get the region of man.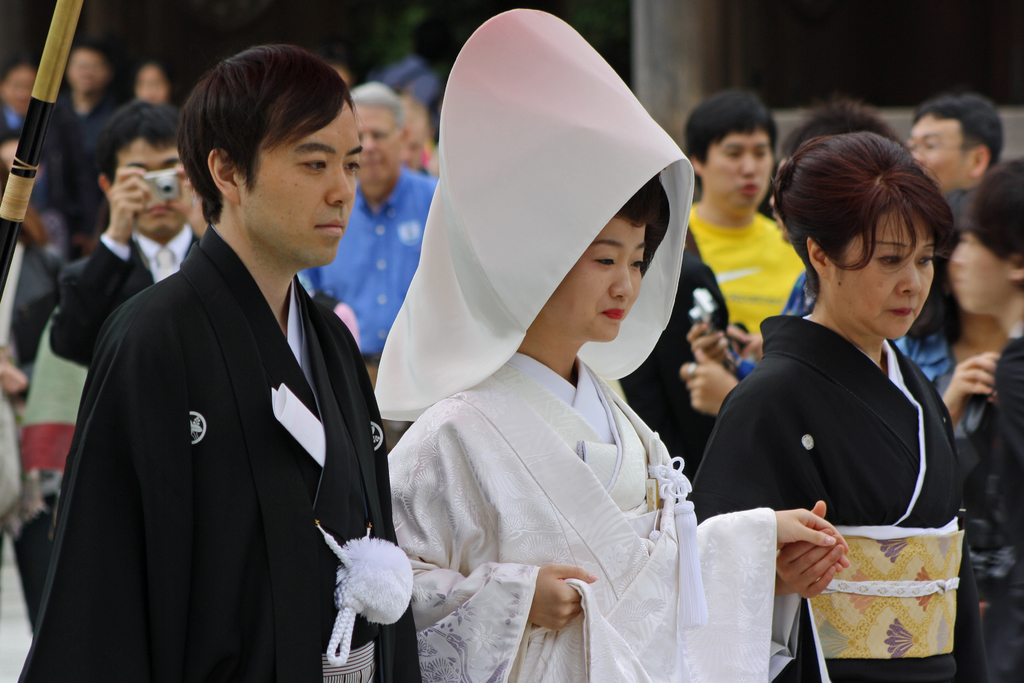
<region>635, 85, 803, 479</region>.
